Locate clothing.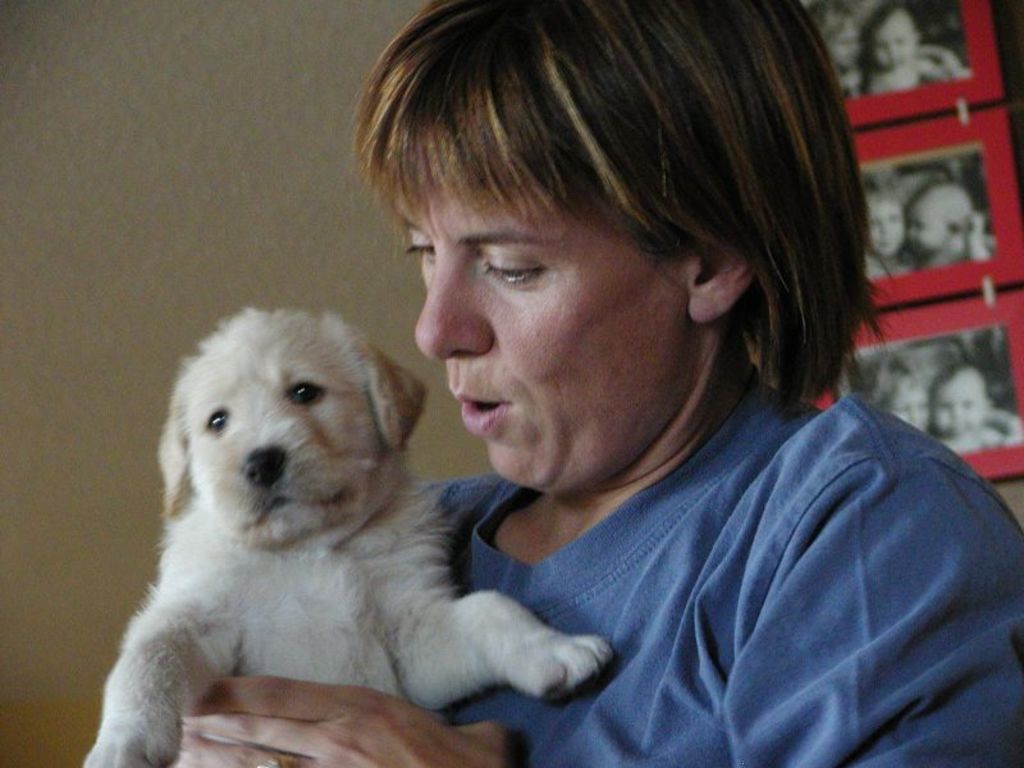
Bounding box: 413:326:1023:756.
